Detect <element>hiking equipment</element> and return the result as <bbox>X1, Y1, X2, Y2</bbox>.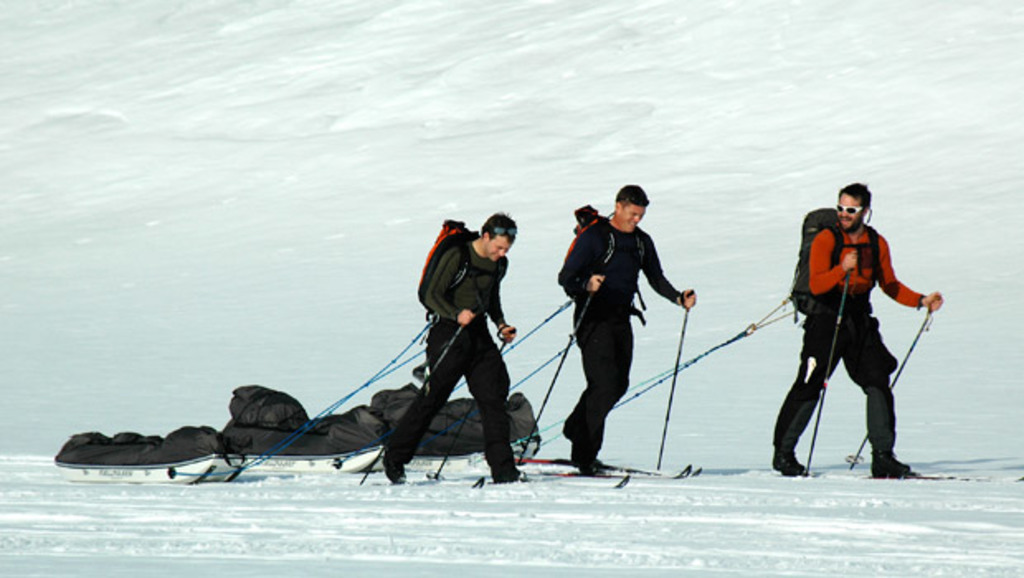
<bbox>355, 306, 482, 486</bbox>.
